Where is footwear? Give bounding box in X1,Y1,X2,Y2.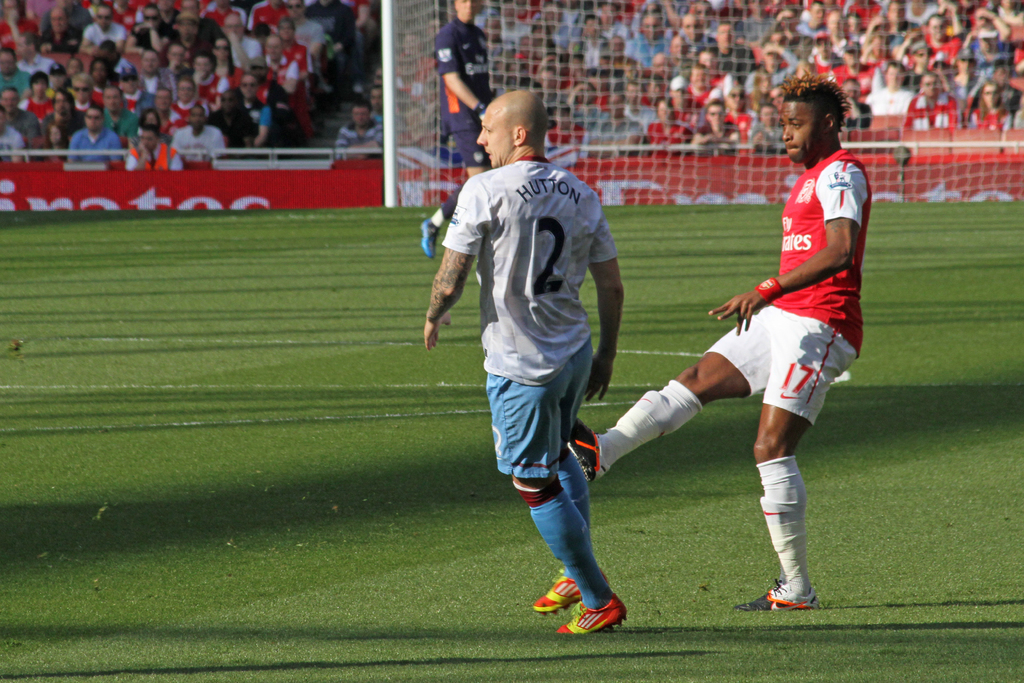
418,217,439,264.
